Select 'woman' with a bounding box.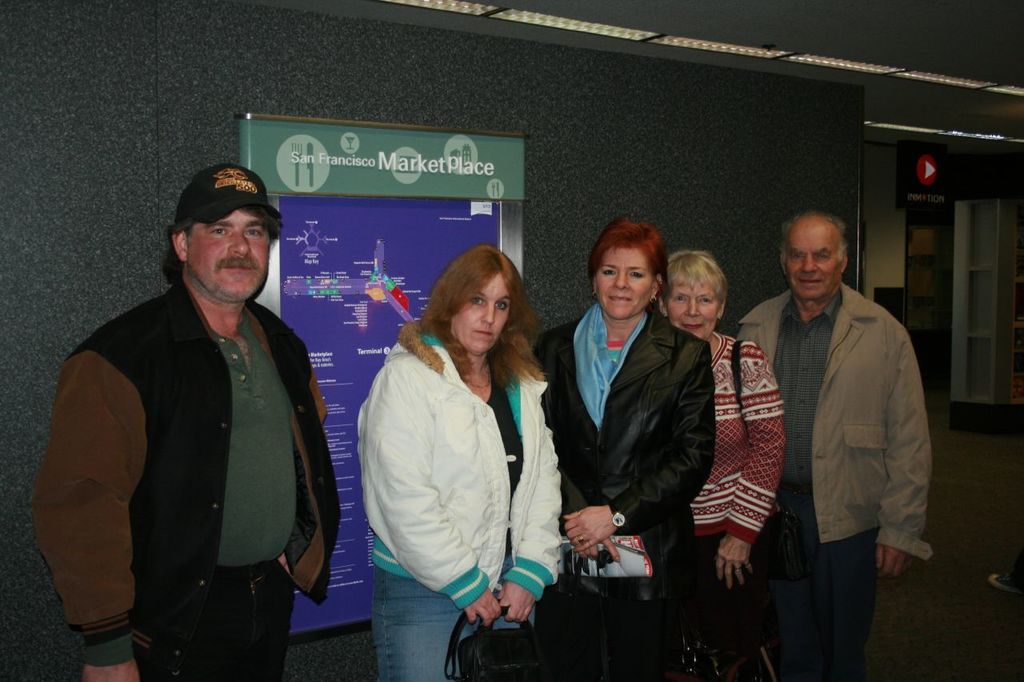
locate(530, 221, 718, 681).
